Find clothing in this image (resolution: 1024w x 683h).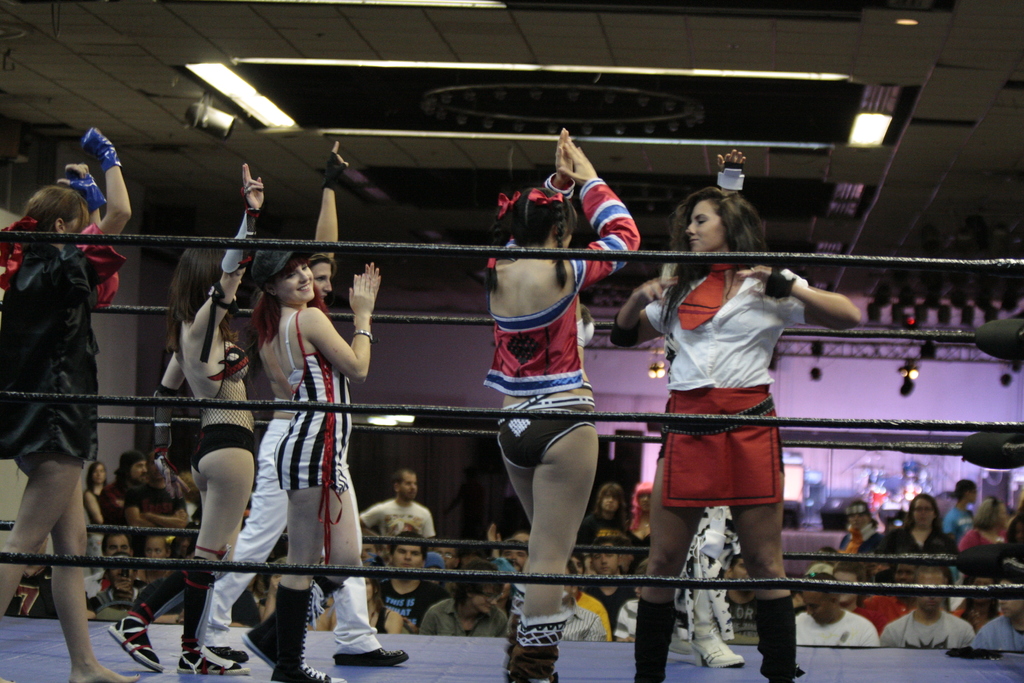
detection(875, 531, 951, 552).
